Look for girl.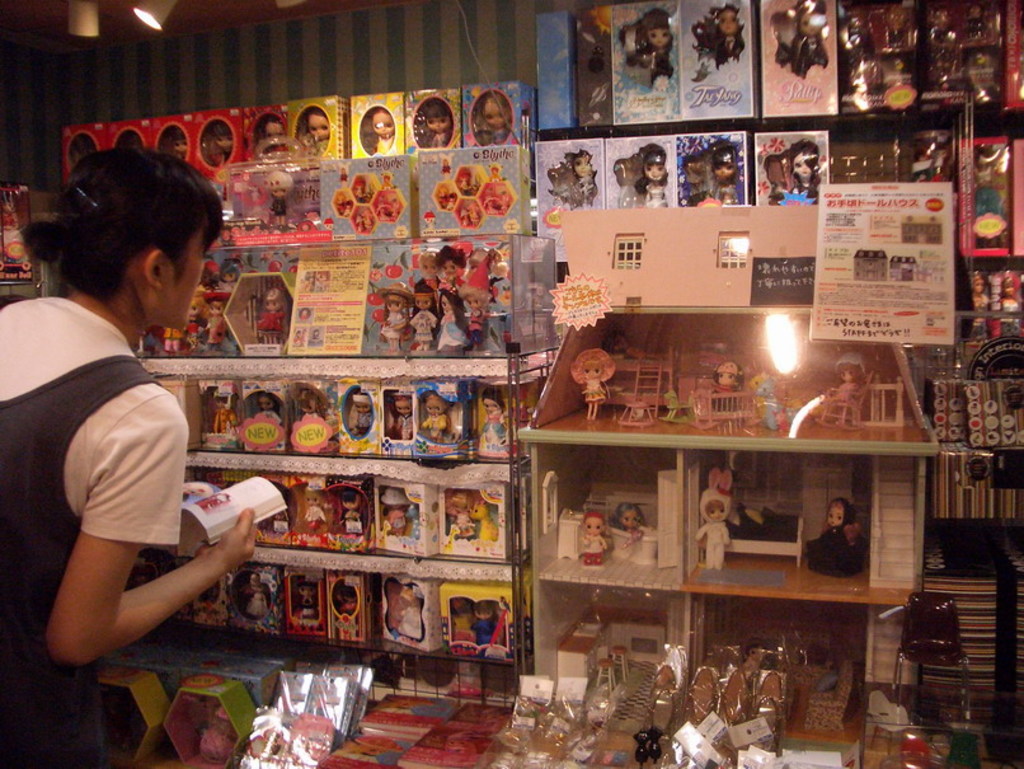
Found: <region>305, 477, 324, 526</region>.
